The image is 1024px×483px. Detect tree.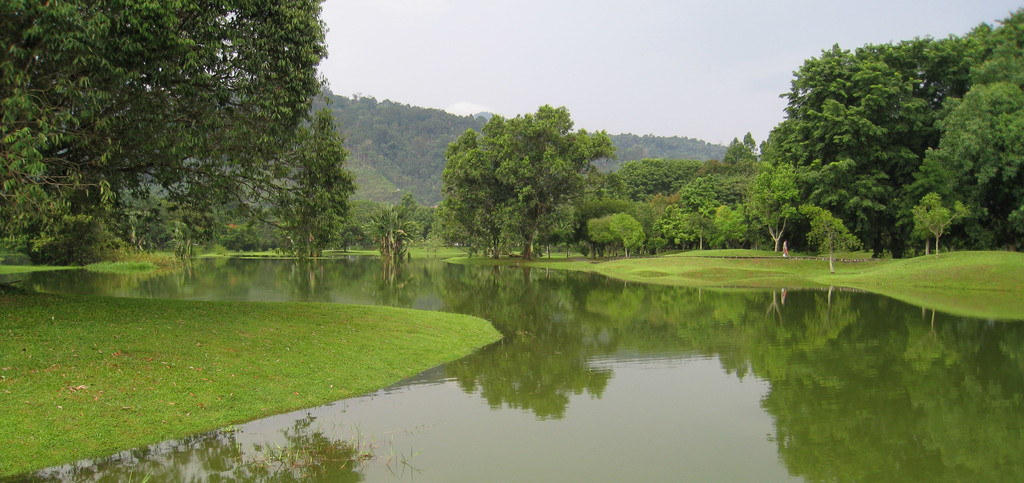
Detection: <bbox>591, 213, 642, 264</bbox>.
